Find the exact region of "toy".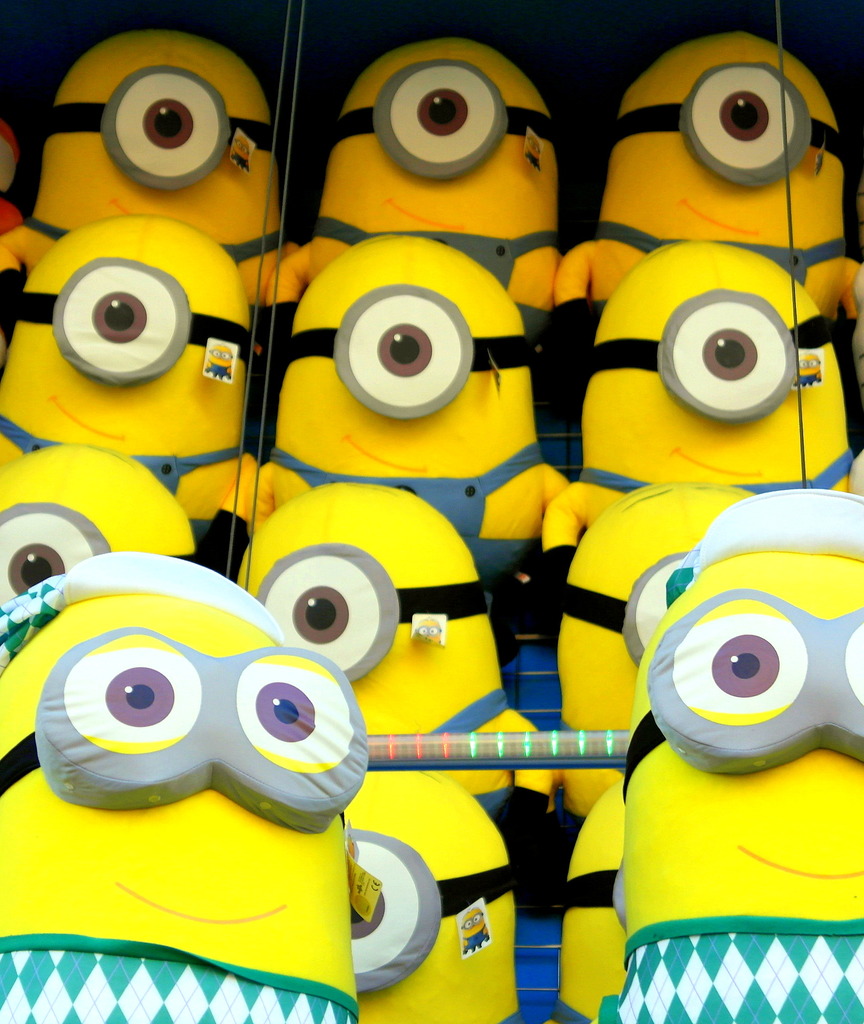
Exact region: rect(0, 220, 280, 564).
